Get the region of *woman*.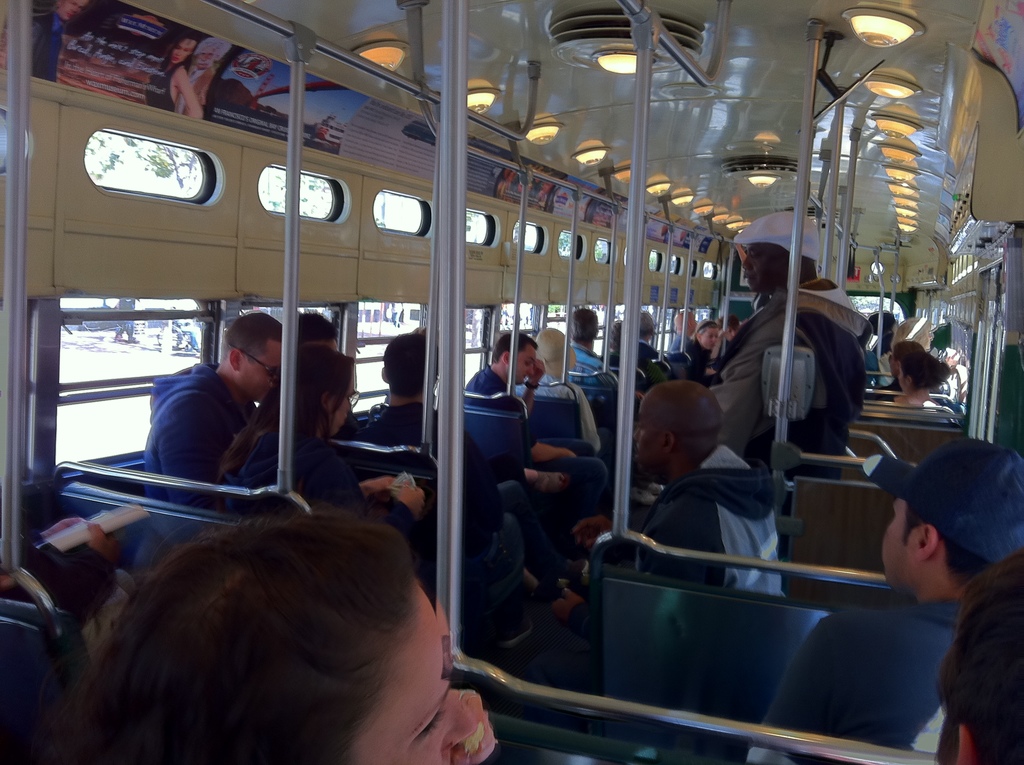
13 457 520 764.
